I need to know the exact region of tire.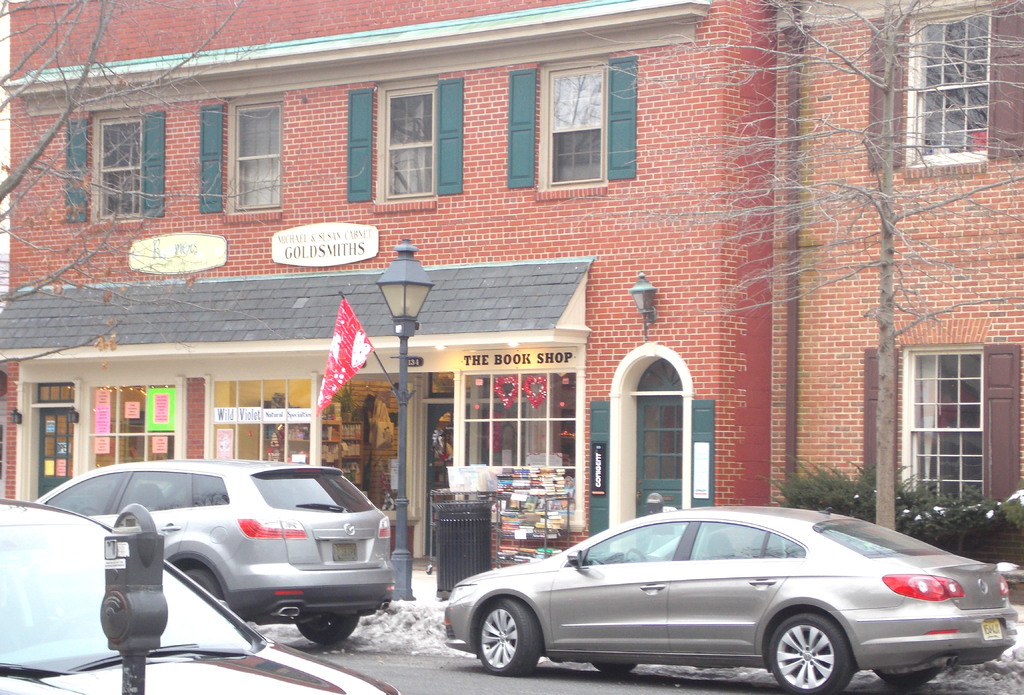
Region: (x1=172, y1=569, x2=228, y2=602).
